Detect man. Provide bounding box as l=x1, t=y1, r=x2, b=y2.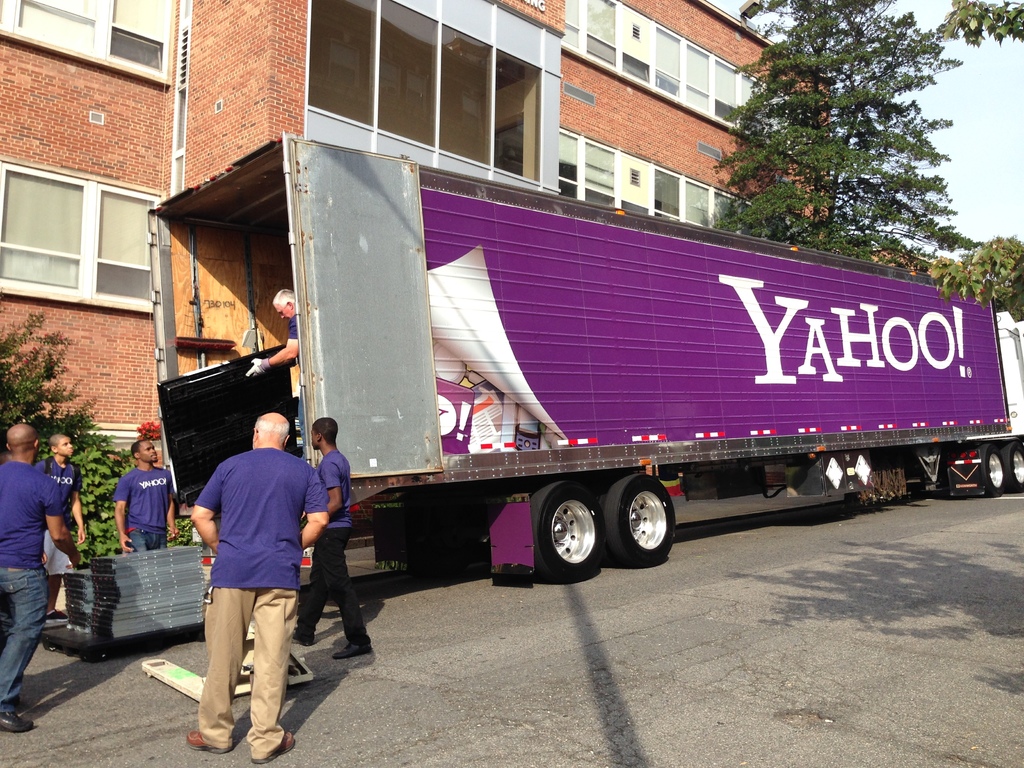
l=110, t=440, r=172, b=554.
